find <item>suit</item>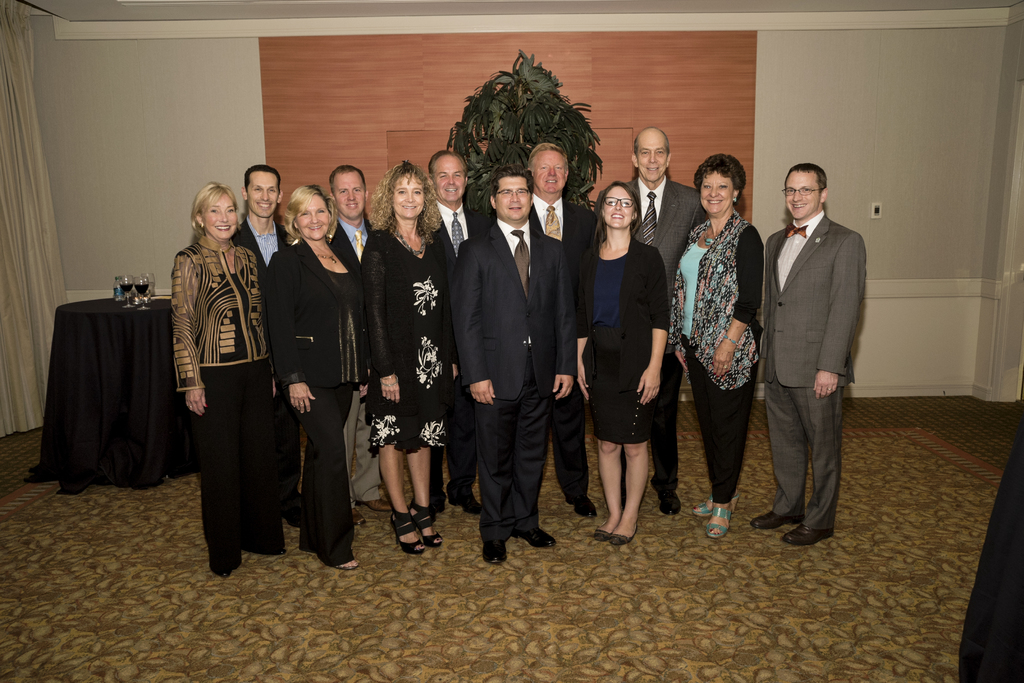
x1=232 y1=218 x2=286 y2=273
